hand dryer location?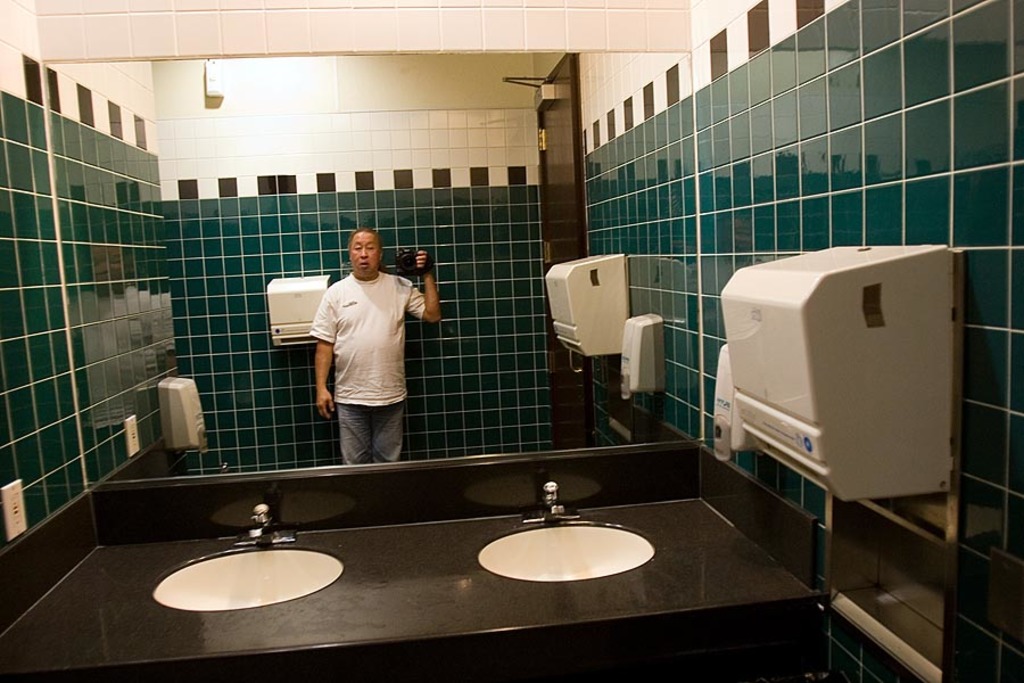
pyautogui.locateOnScreen(720, 240, 959, 501)
